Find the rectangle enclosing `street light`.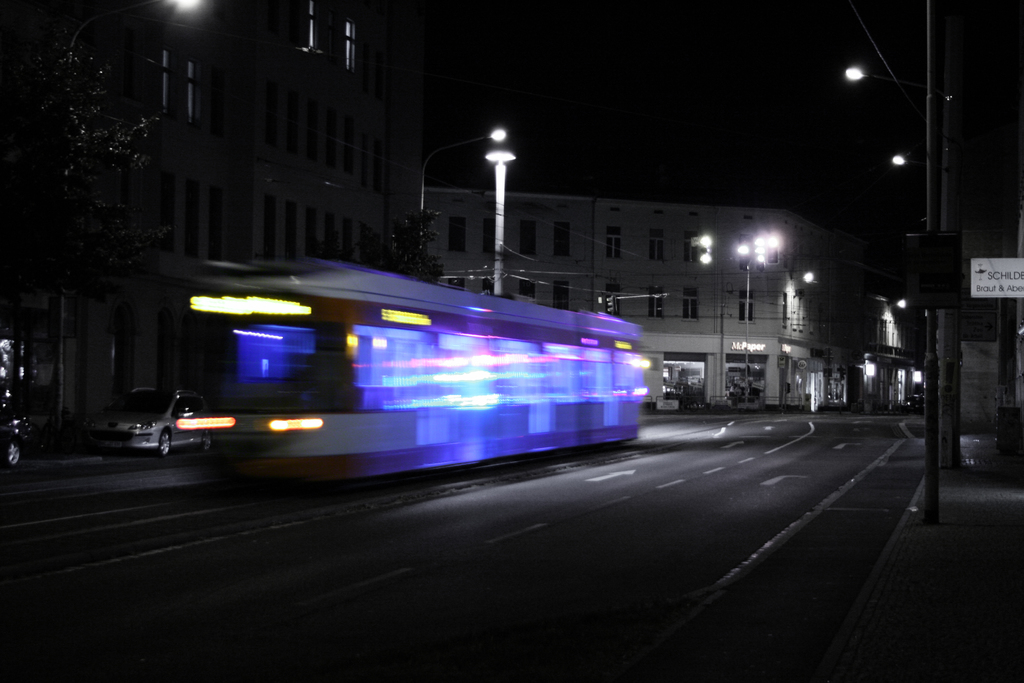
{"left": 864, "top": 357, "right": 880, "bottom": 407}.
